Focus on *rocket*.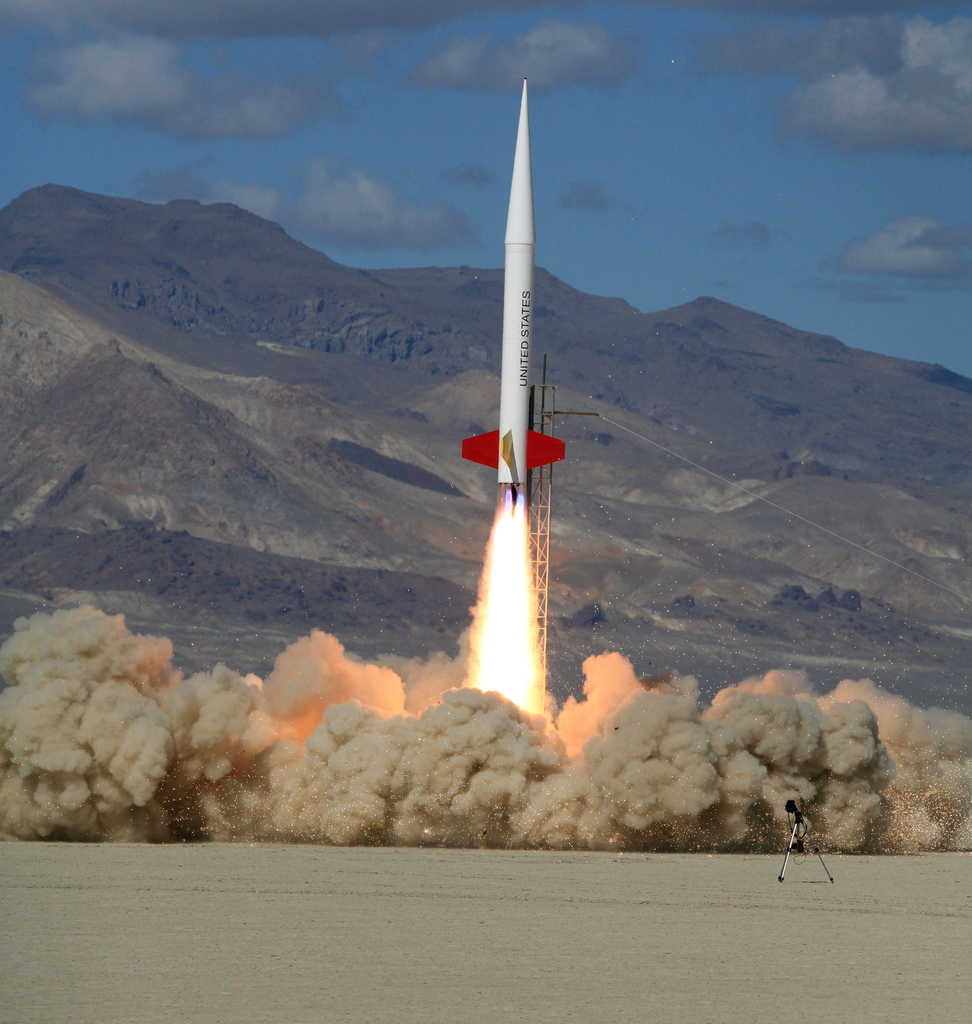
Focused at {"left": 464, "top": 77, "right": 558, "bottom": 481}.
